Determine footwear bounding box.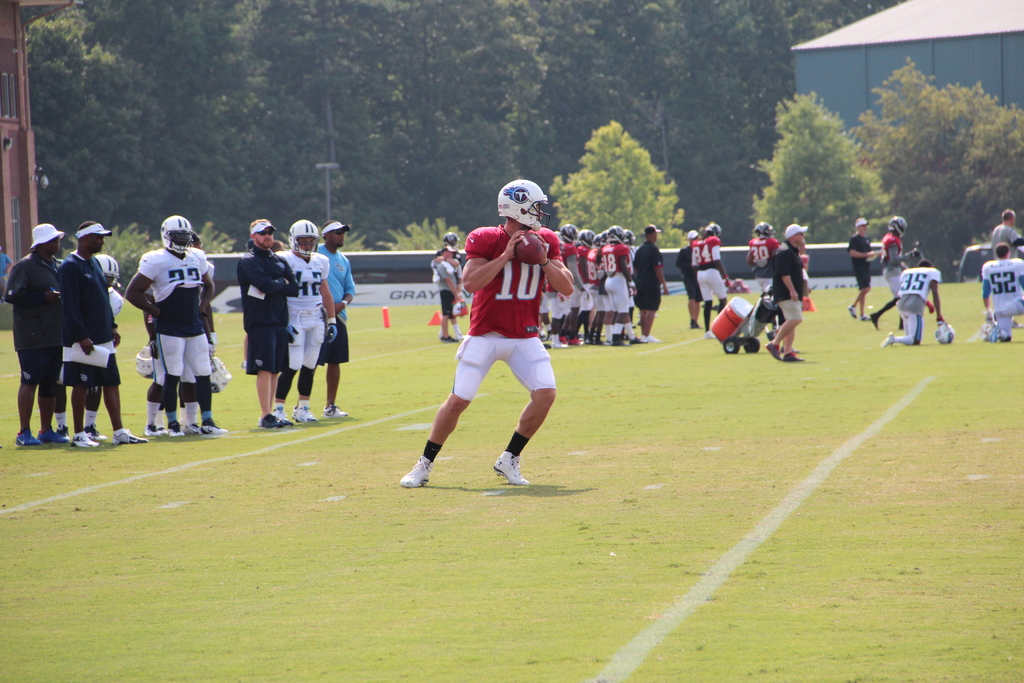
Determined: BBox(493, 449, 532, 488).
